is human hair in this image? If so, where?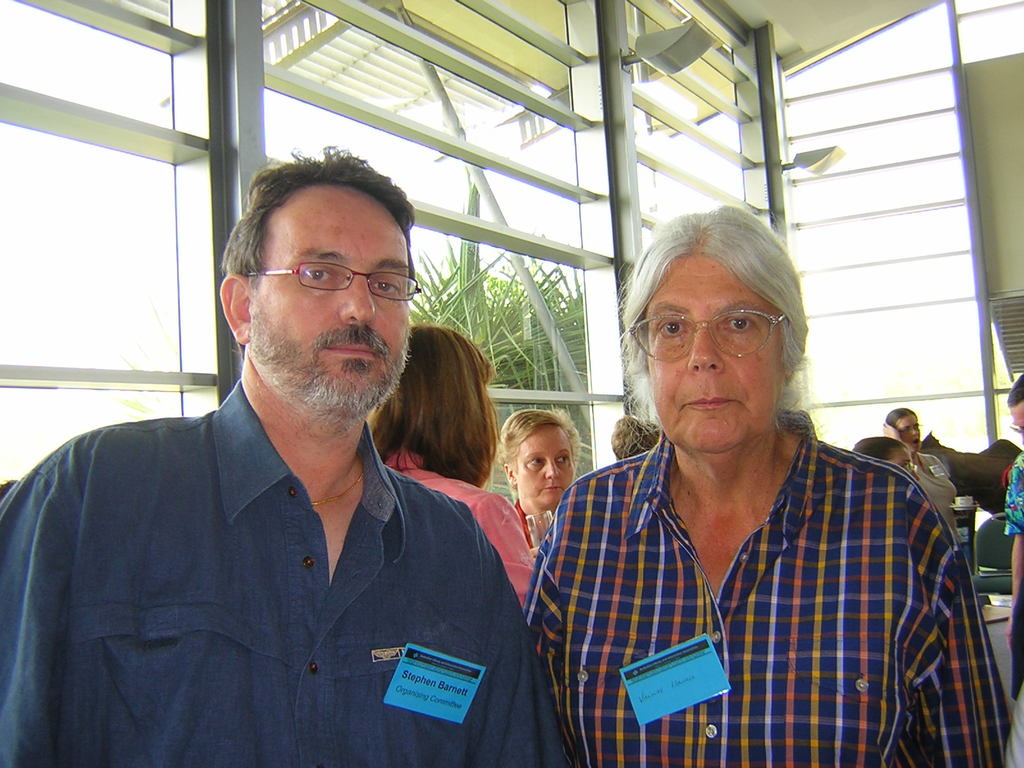
Yes, at crop(500, 403, 584, 463).
